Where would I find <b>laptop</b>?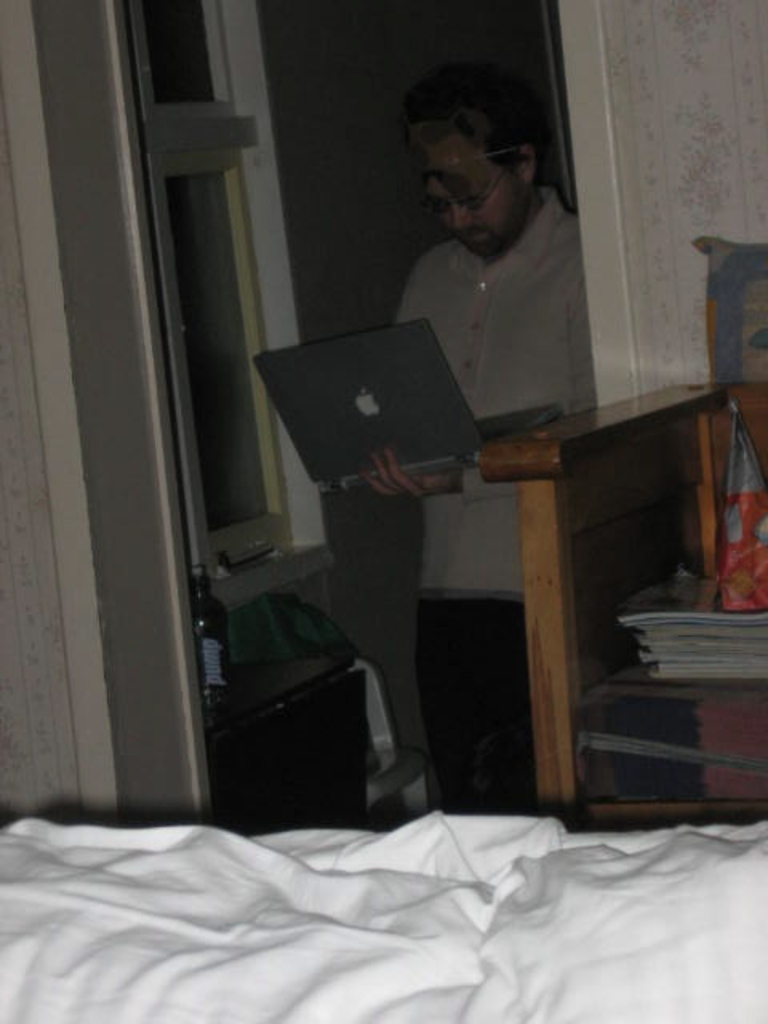
At {"left": 258, "top": 315, "right": 563, "bottom": 478}.
